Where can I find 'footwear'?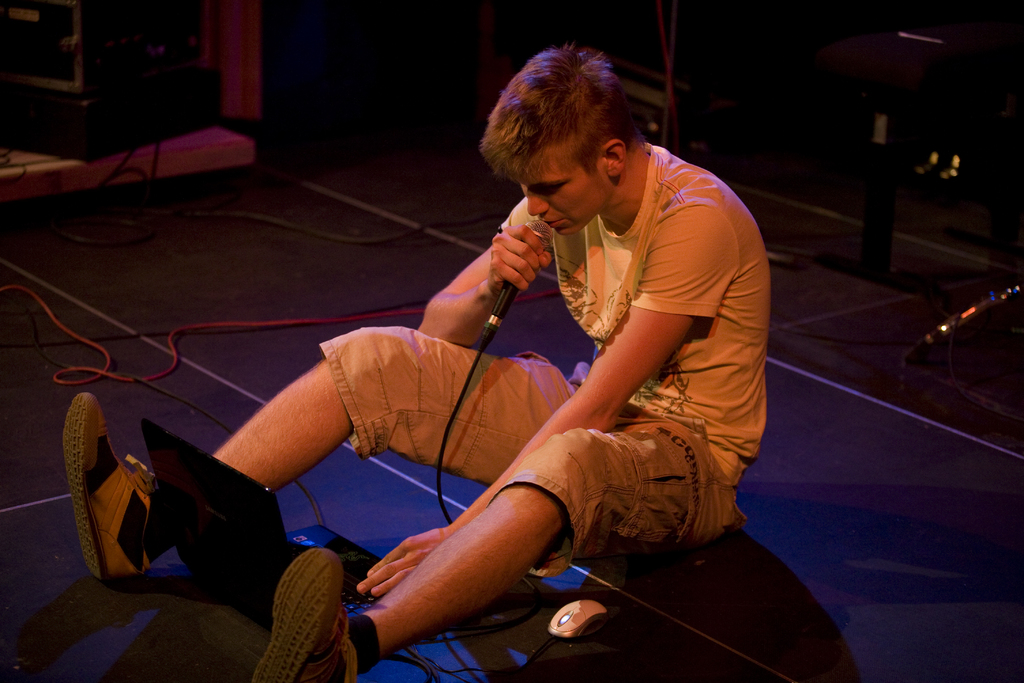
You can find it at (left=251, top=546, right=355, bottom=682).
